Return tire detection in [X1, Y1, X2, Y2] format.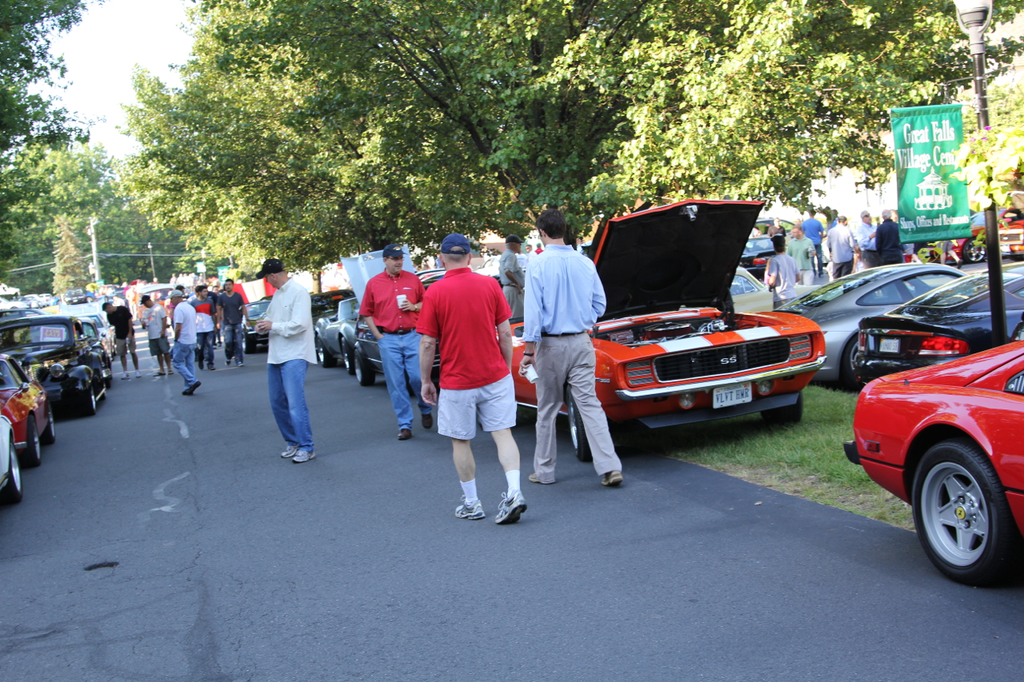
[964, 238, 986, 263].
